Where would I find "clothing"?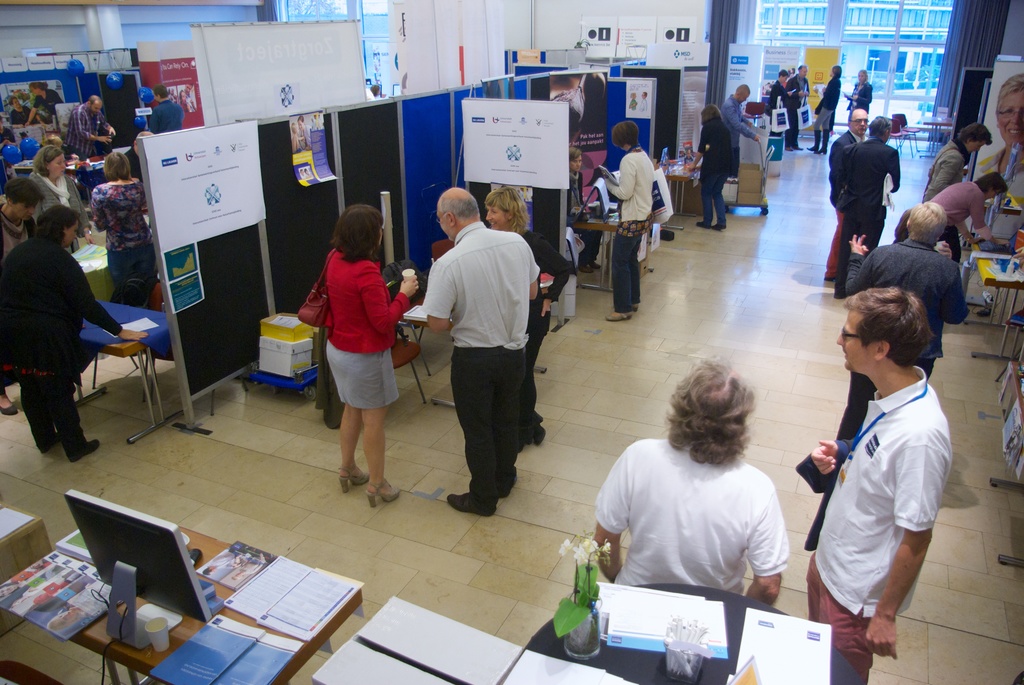
At 569 173 603 261.
